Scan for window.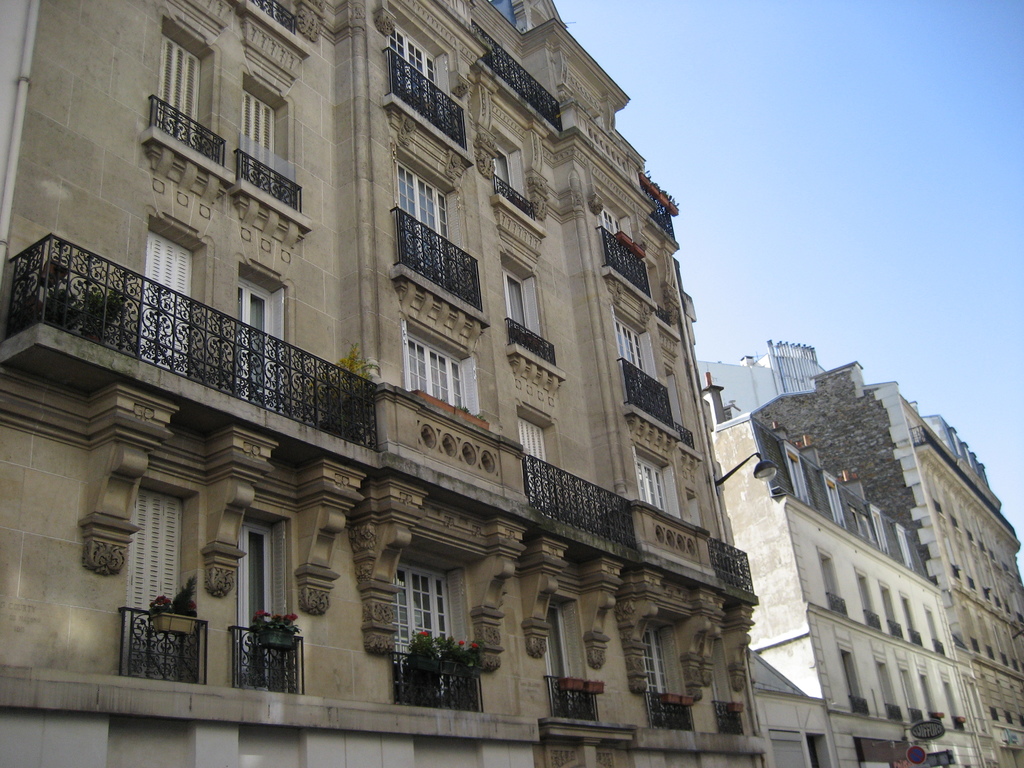
Scan result: box(628, 440, 684, 525).
